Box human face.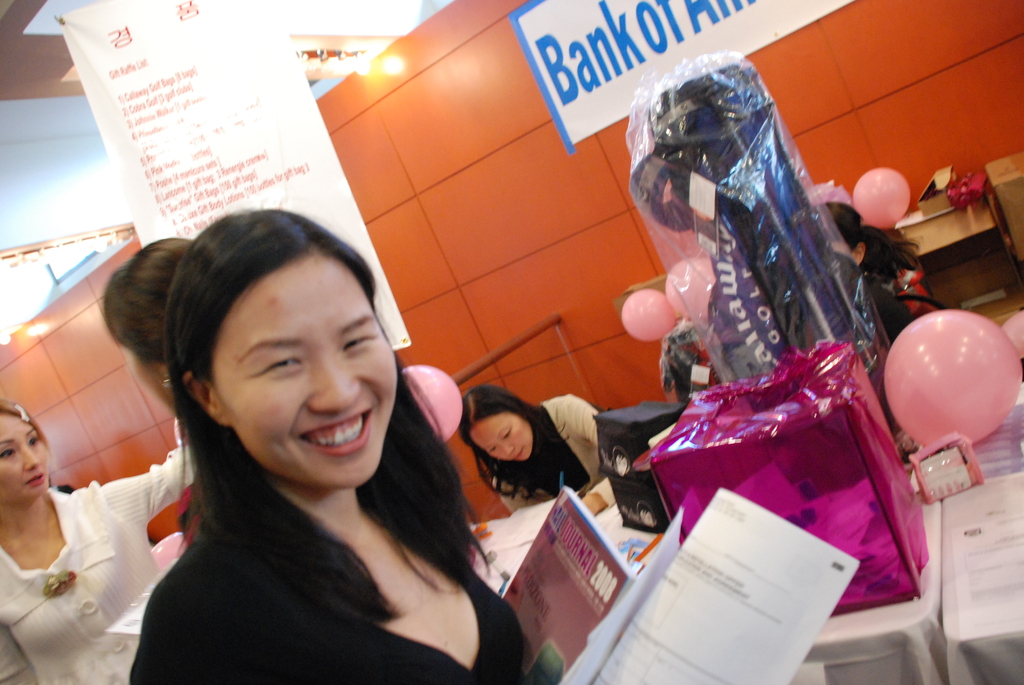
(x1=470, y1=413, x2=536, y2=460).
